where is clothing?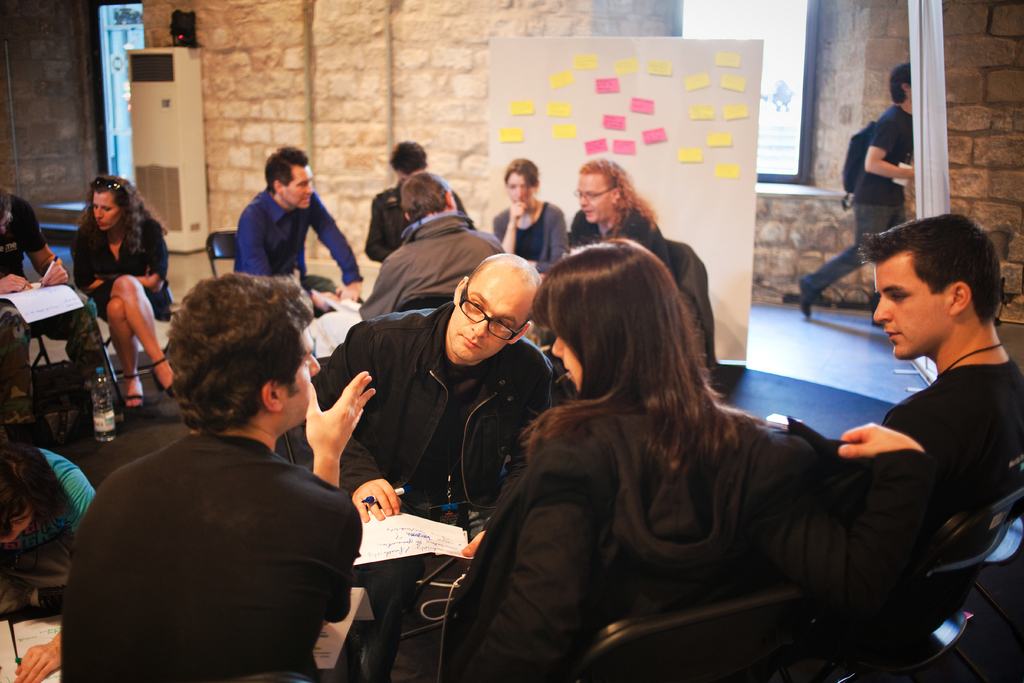
<bbox>295, 300, 556, 682</bbox>.
